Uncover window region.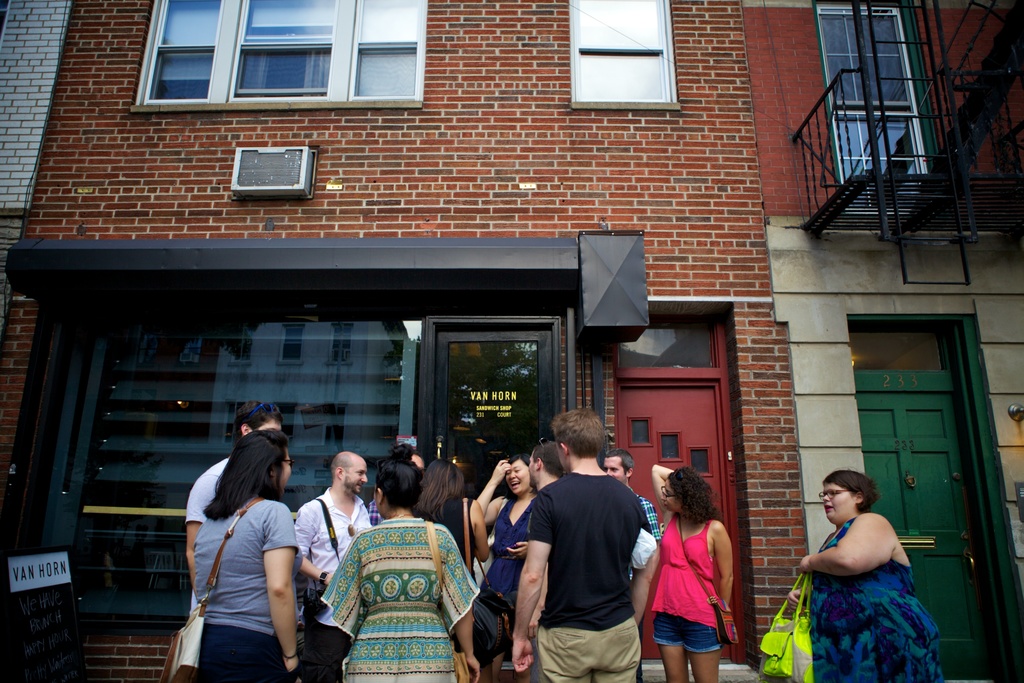
Uncovered: x1=122, y1=15, x2=410, y2=101.
